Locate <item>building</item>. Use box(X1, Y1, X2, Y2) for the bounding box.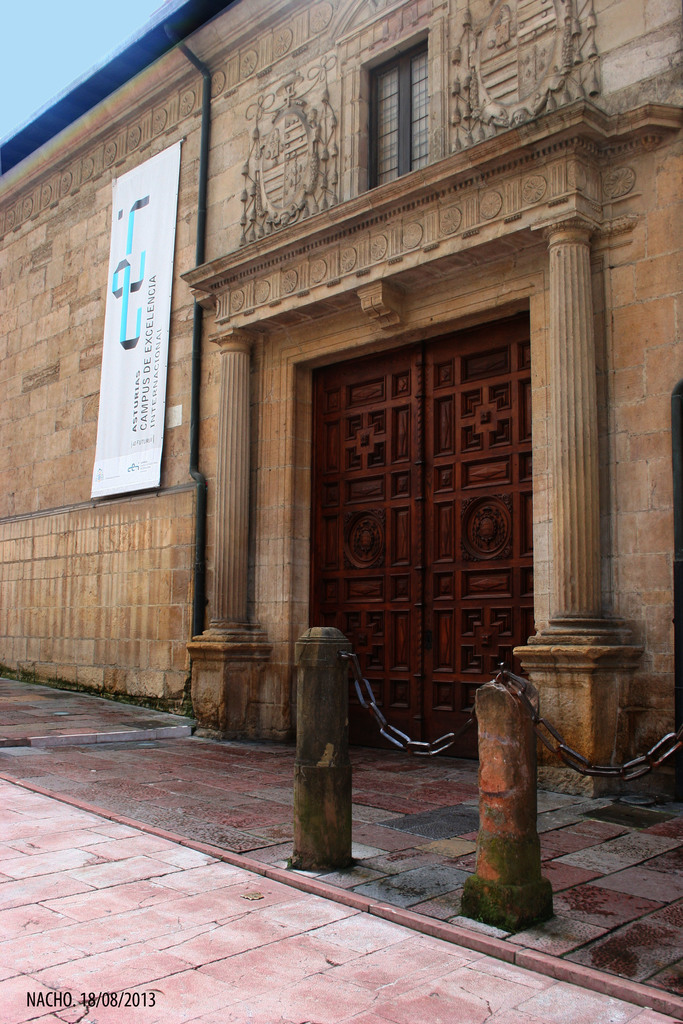
box(0, 0, 682, 798).
